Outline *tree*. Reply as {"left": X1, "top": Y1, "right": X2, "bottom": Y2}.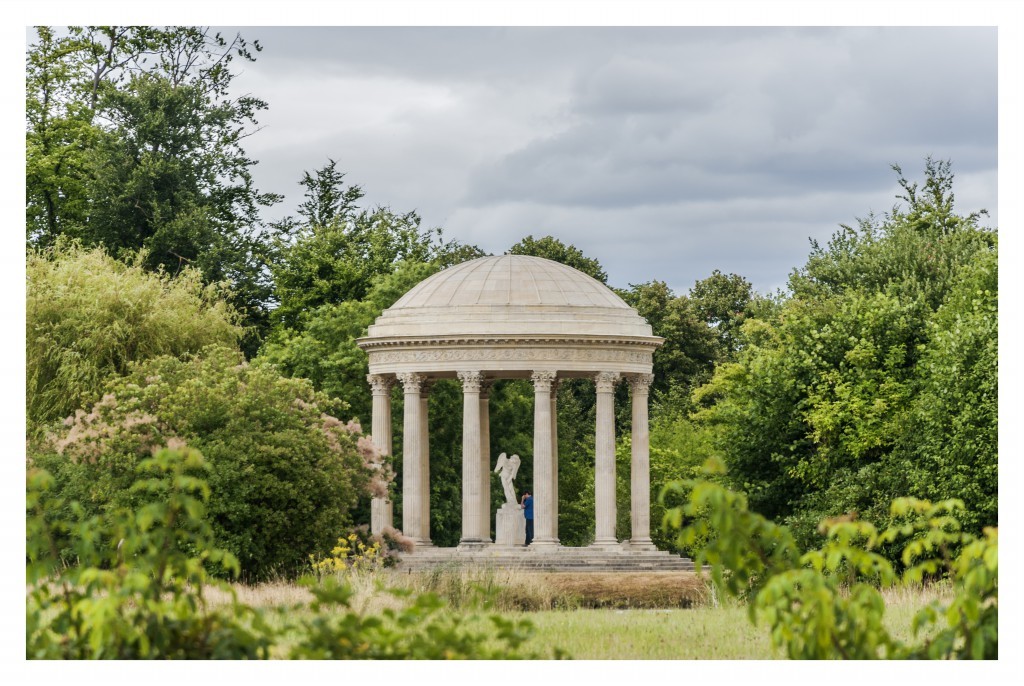
{"left": 30, "top": 74, "right": 270, "bottom": 286}.
